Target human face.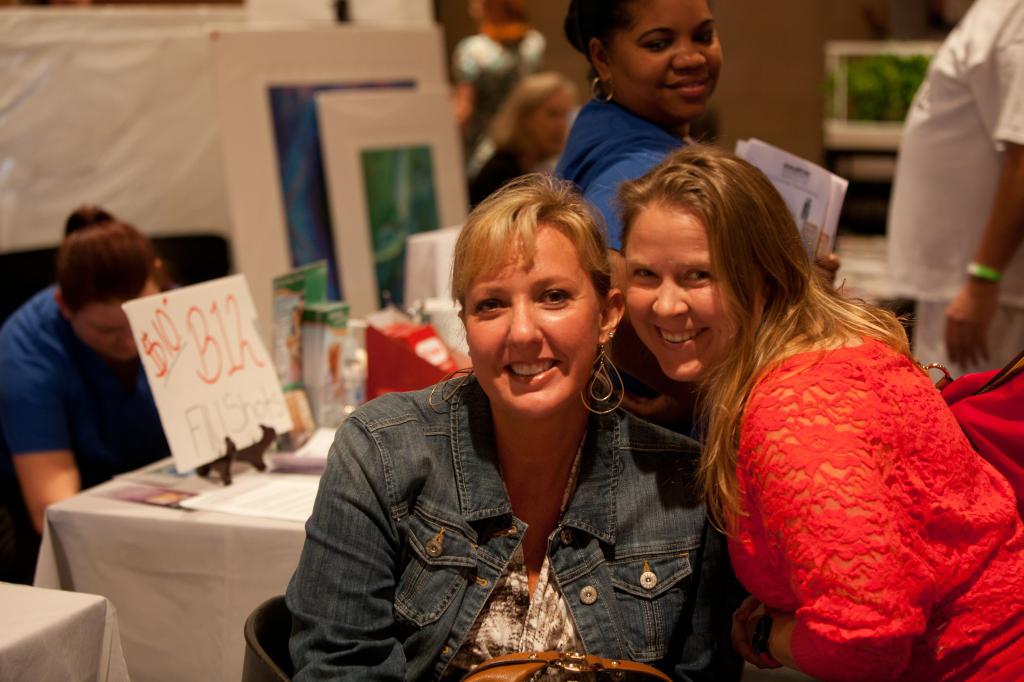
Target region: locate(605, 0, 722, 118).
